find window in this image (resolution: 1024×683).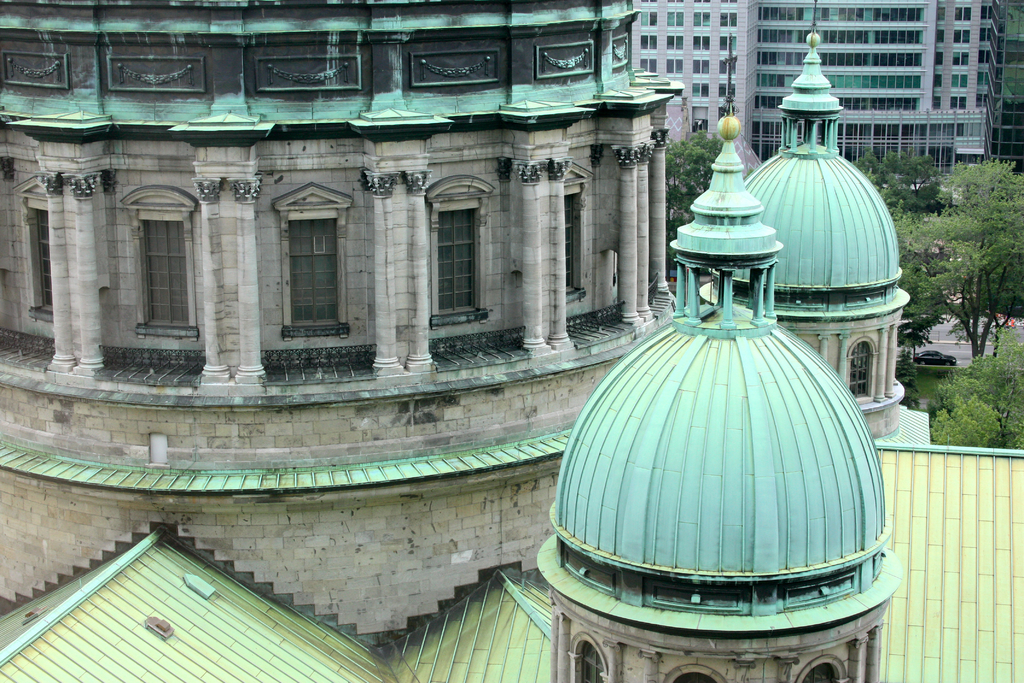
{"x1": 932, "y1": 49, "x2": 943, "y2": 66}.
